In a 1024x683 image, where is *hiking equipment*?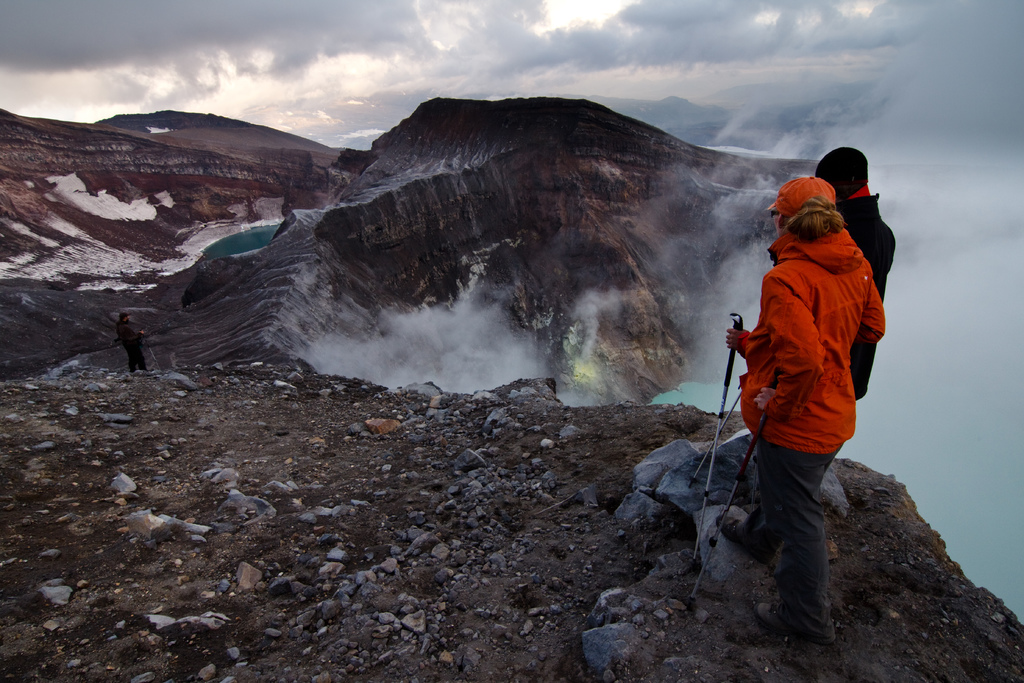
693:315:743:560.
